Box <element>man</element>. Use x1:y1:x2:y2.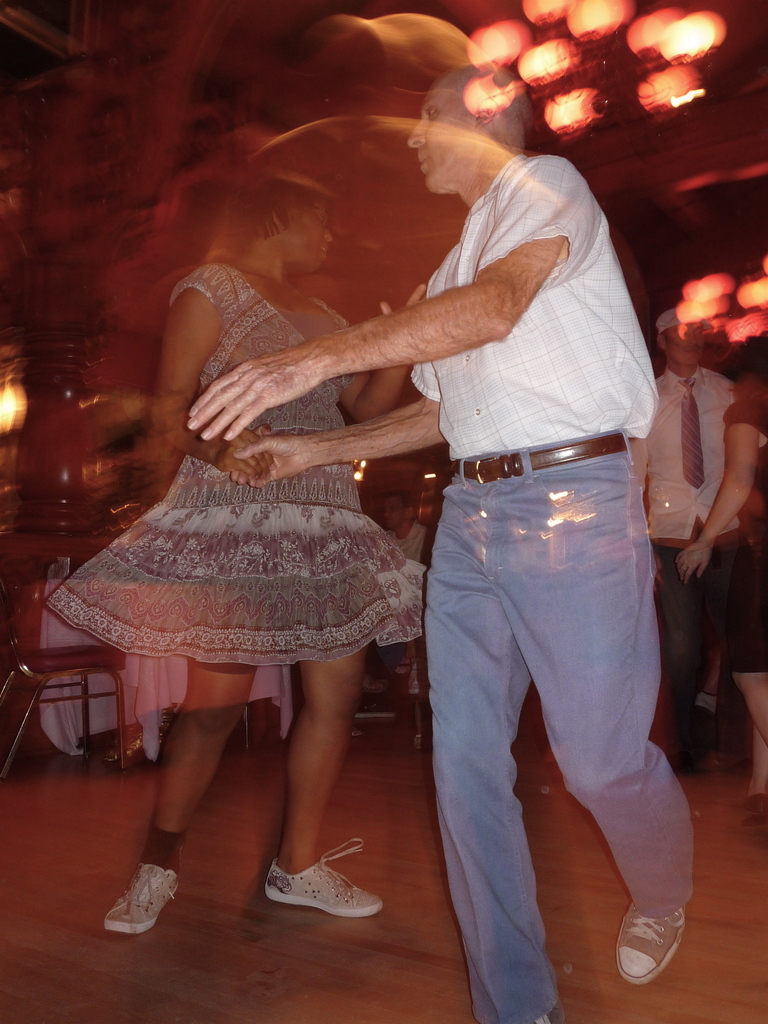
177:63:705:1022.
